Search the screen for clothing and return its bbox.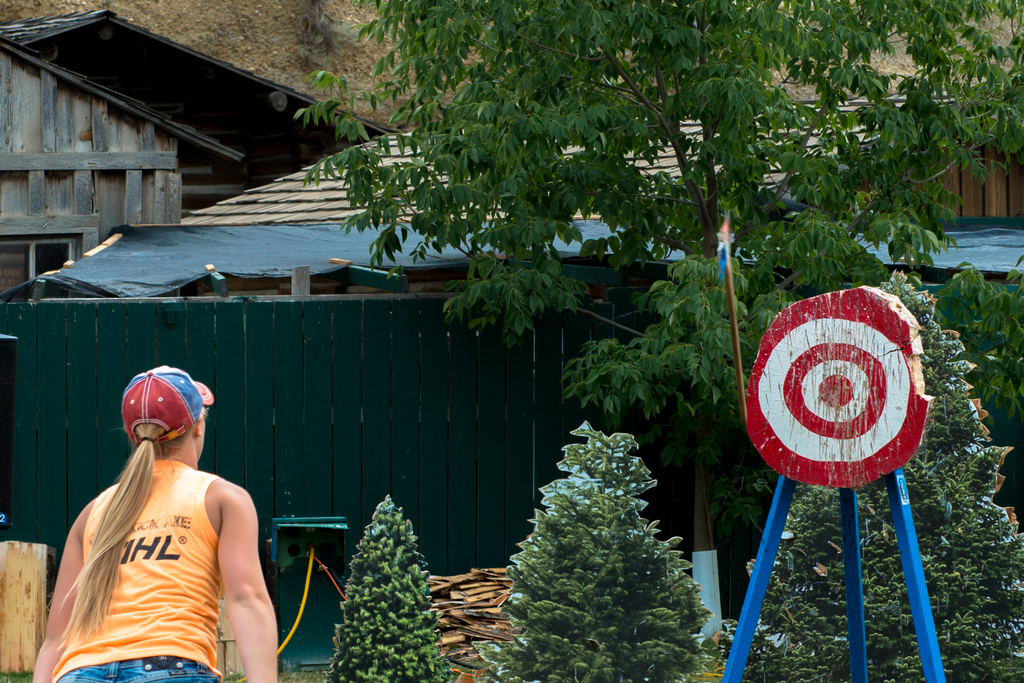
Found: (48,392,280,663).
